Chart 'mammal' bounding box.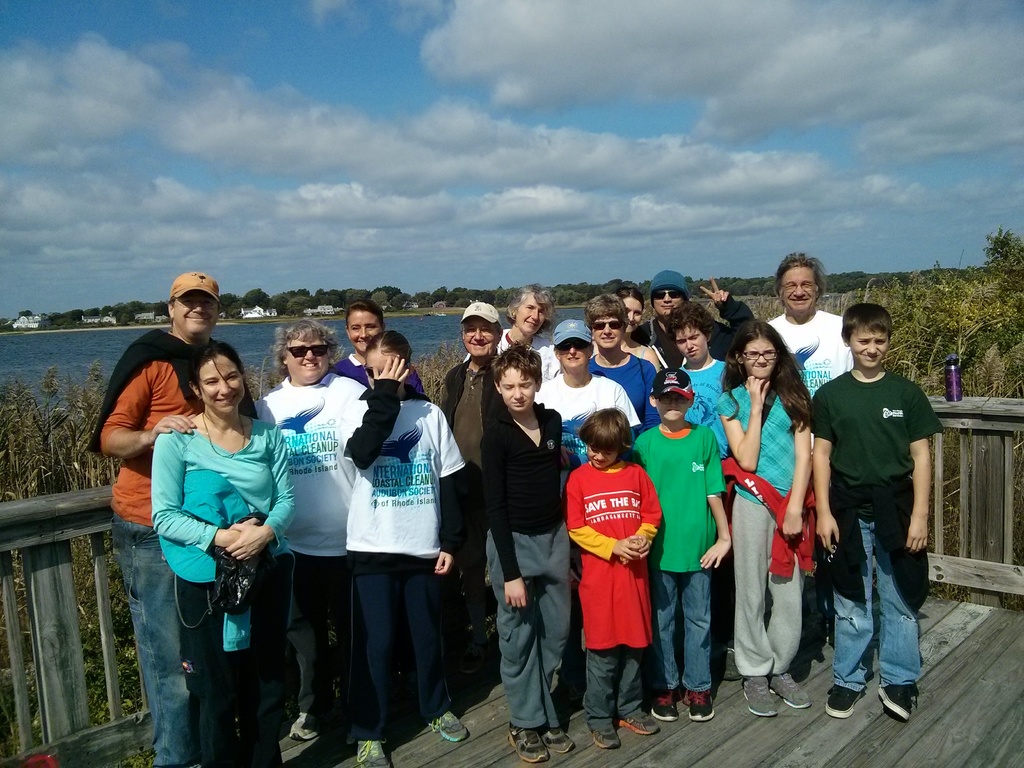
Charted: [583,294,657,440].
